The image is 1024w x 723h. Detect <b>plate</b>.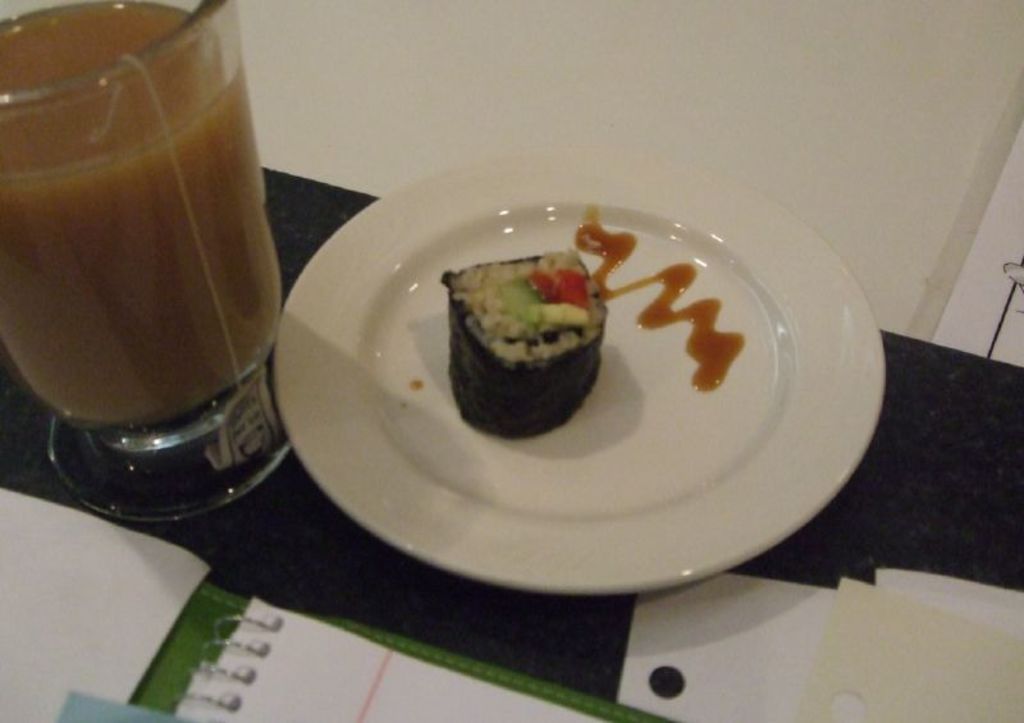
Detection: bbox=(270, 147, 906, 612).
